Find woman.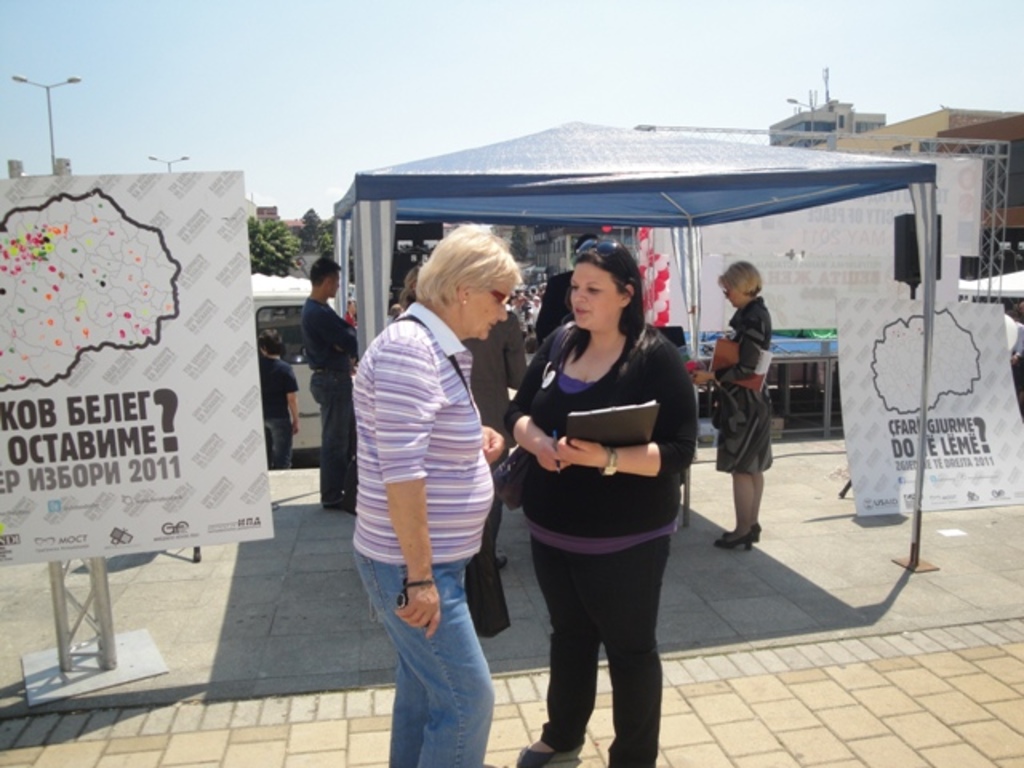
locate(699, 258, 781, 547).
